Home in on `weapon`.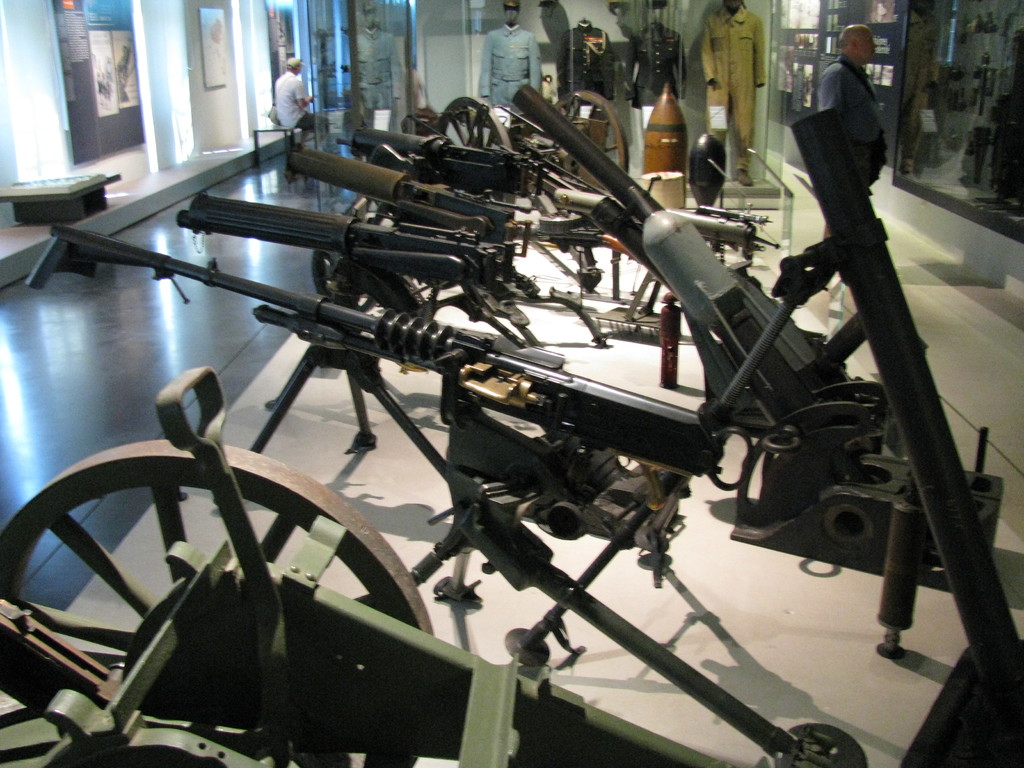
Homed in at 0 365 858 767.
